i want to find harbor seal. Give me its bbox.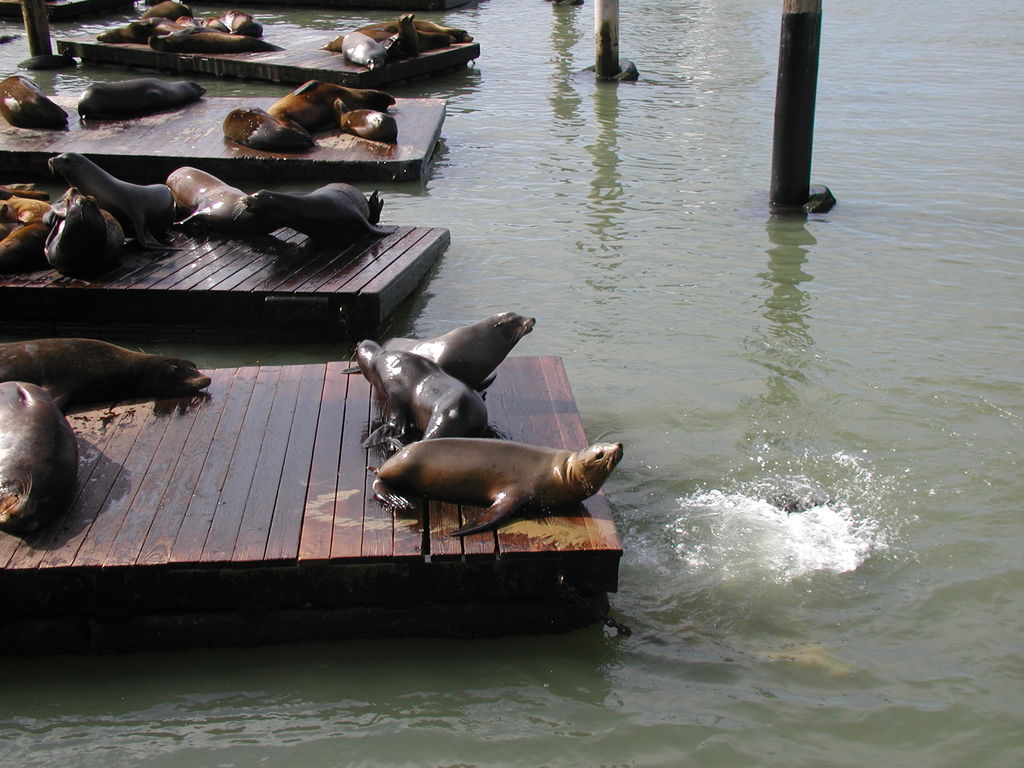
region(342, 311, 538, 392).
